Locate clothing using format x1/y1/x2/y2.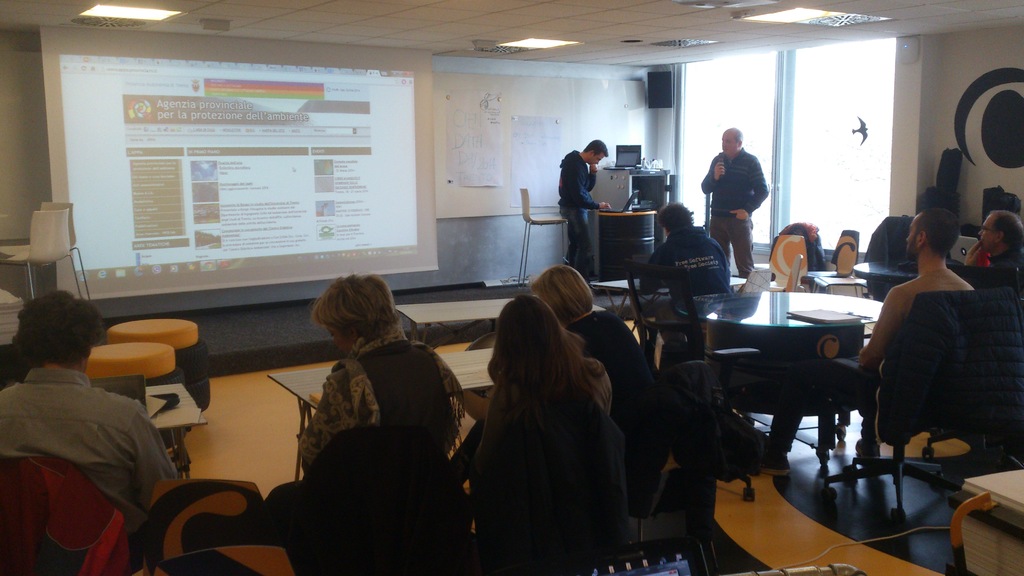
11/318/167/564.
